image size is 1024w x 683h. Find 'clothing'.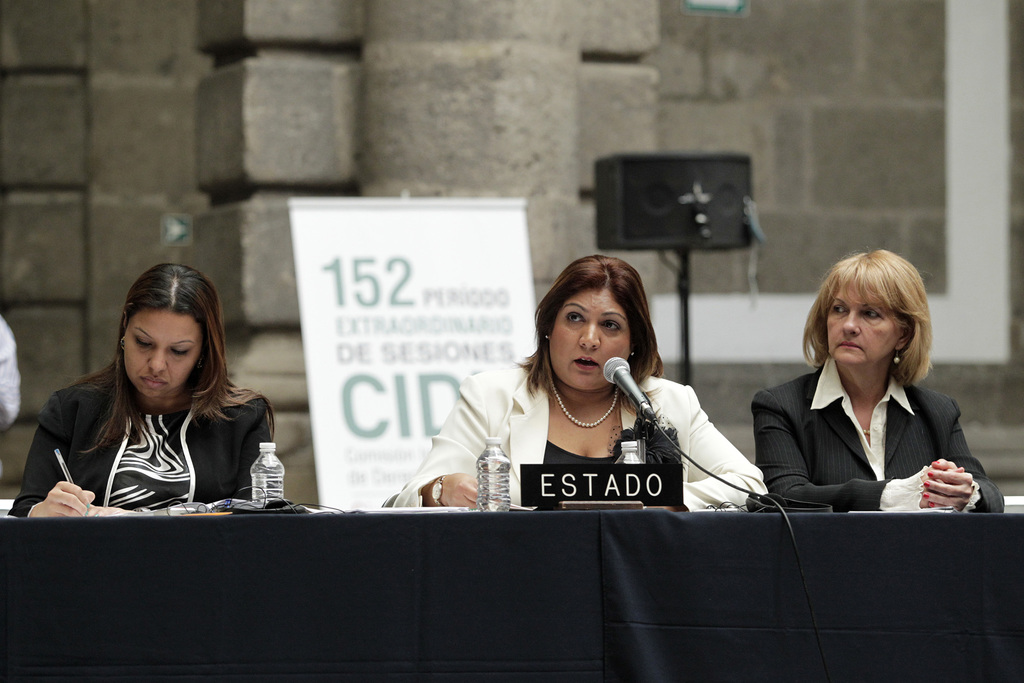
locate(22, 347, 285, 516).
